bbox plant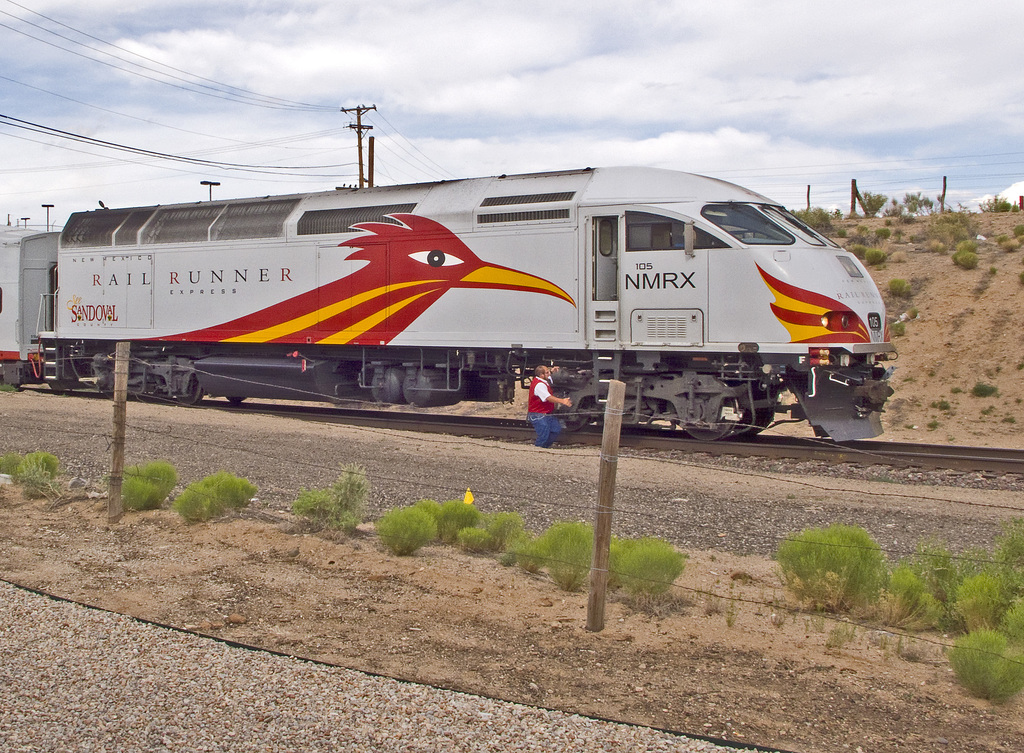
detection(870, 476, 896, 483)
